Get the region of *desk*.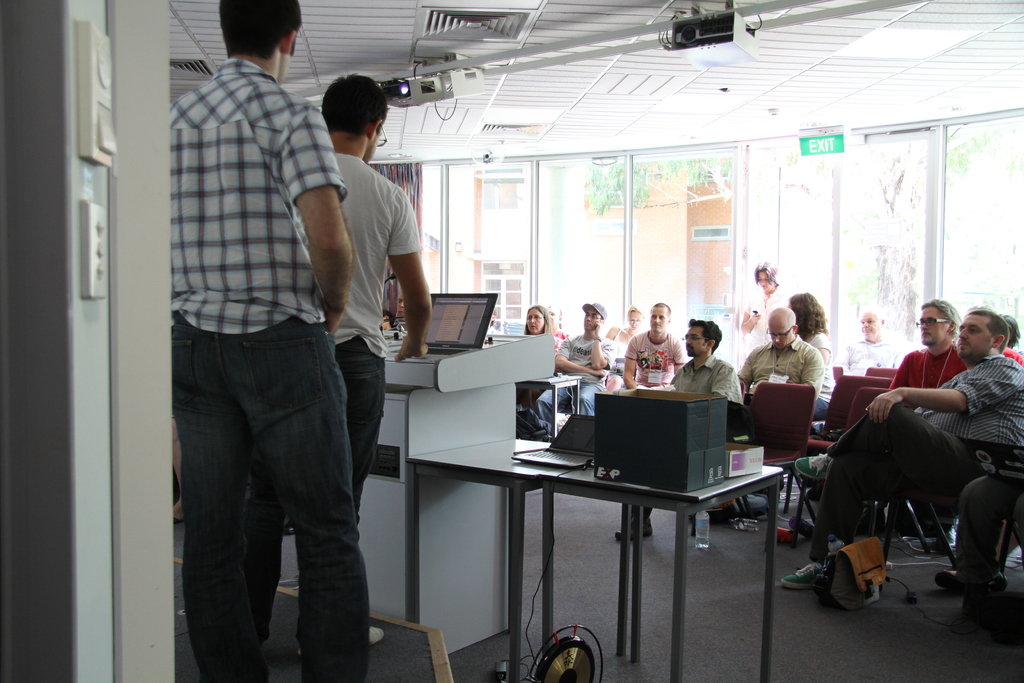
[422, 416, 803, 657].
